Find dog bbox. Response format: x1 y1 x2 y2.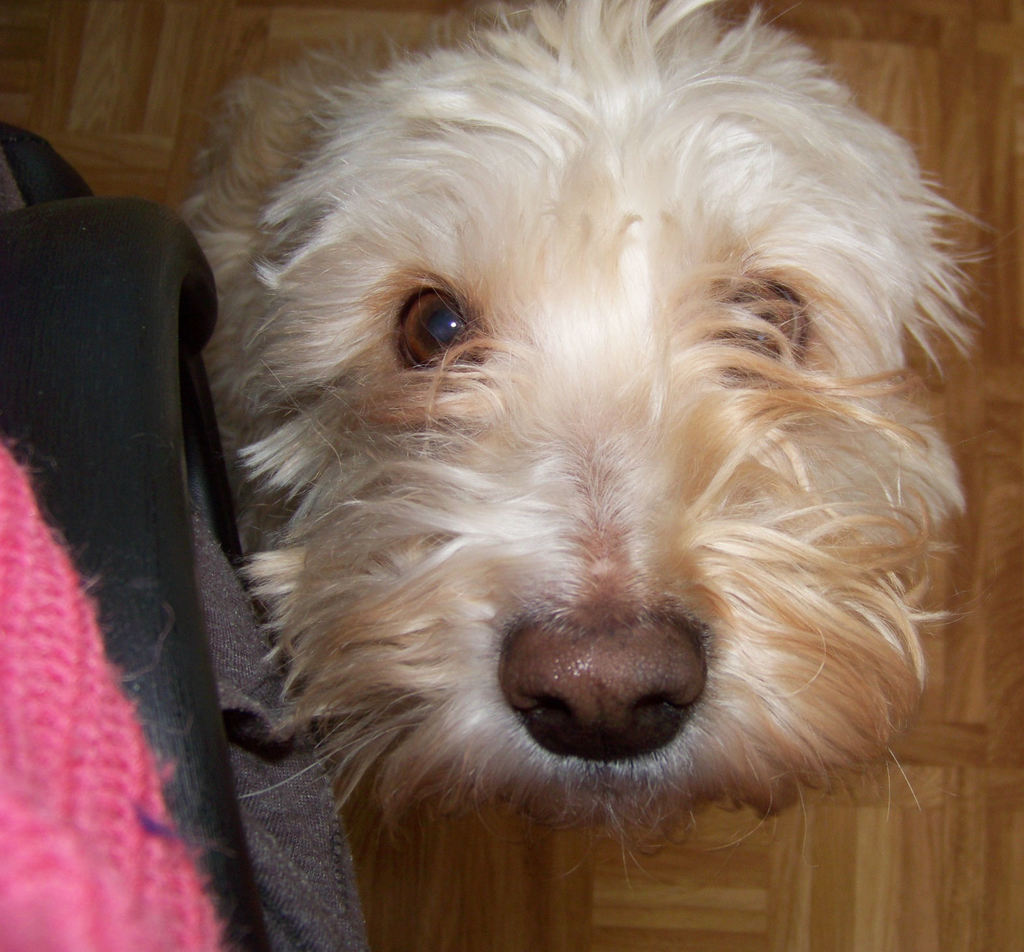
178 0 999 886.
